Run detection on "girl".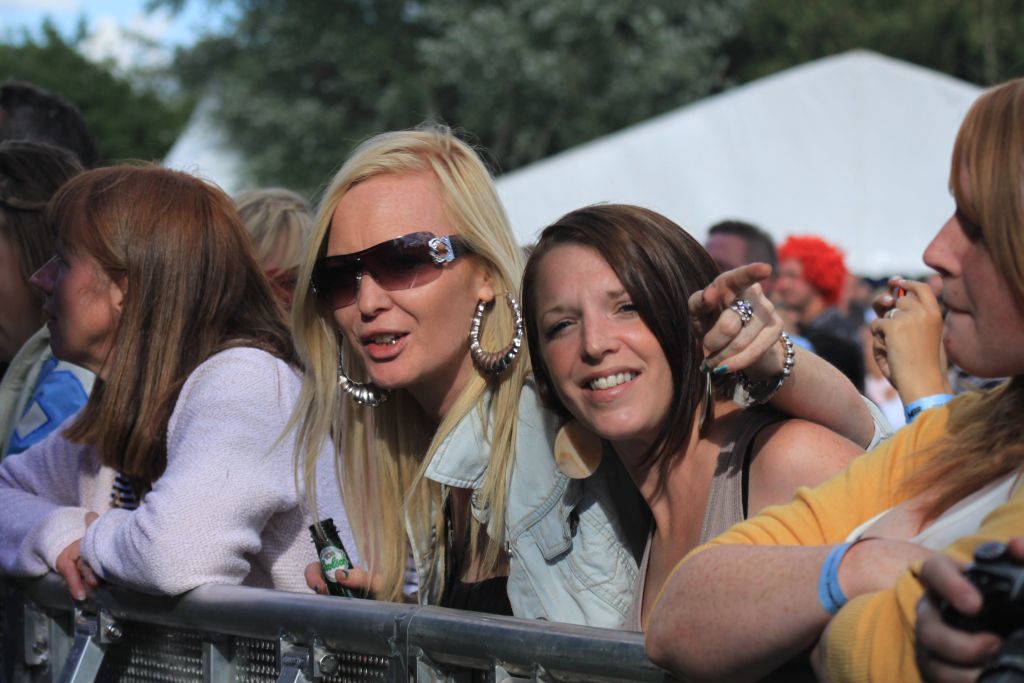
Result: x1=638 y1=76 x2=1023 y2=682.
